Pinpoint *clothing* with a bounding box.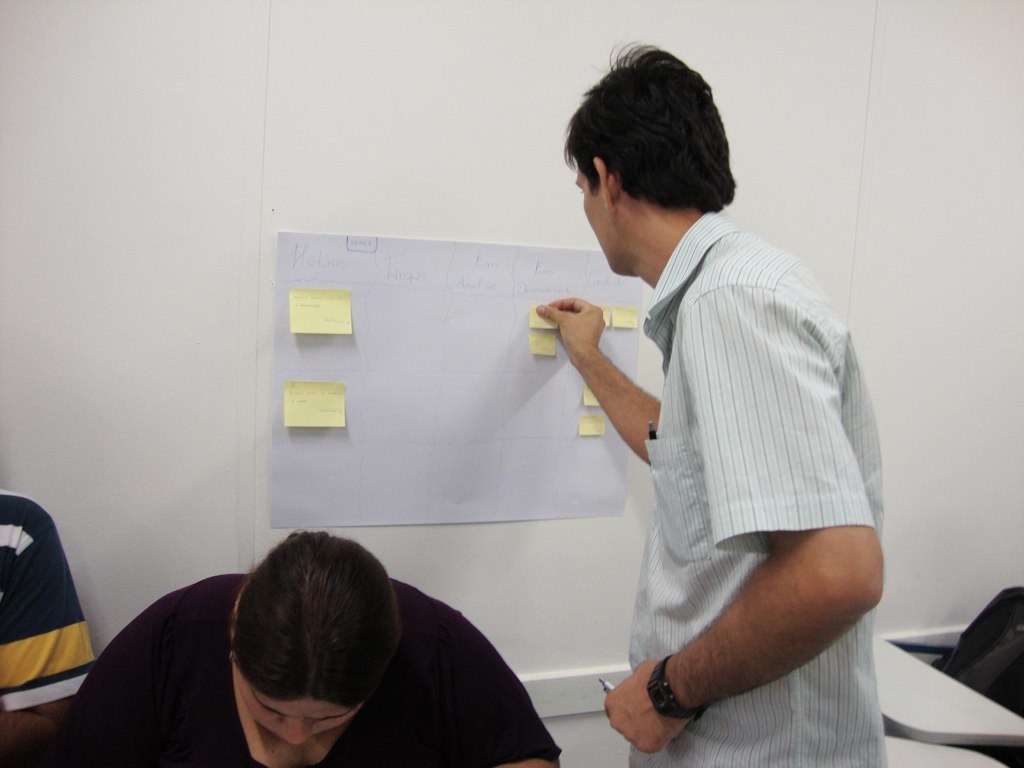
x1=0, y1=490, x2=99, y2=718.
